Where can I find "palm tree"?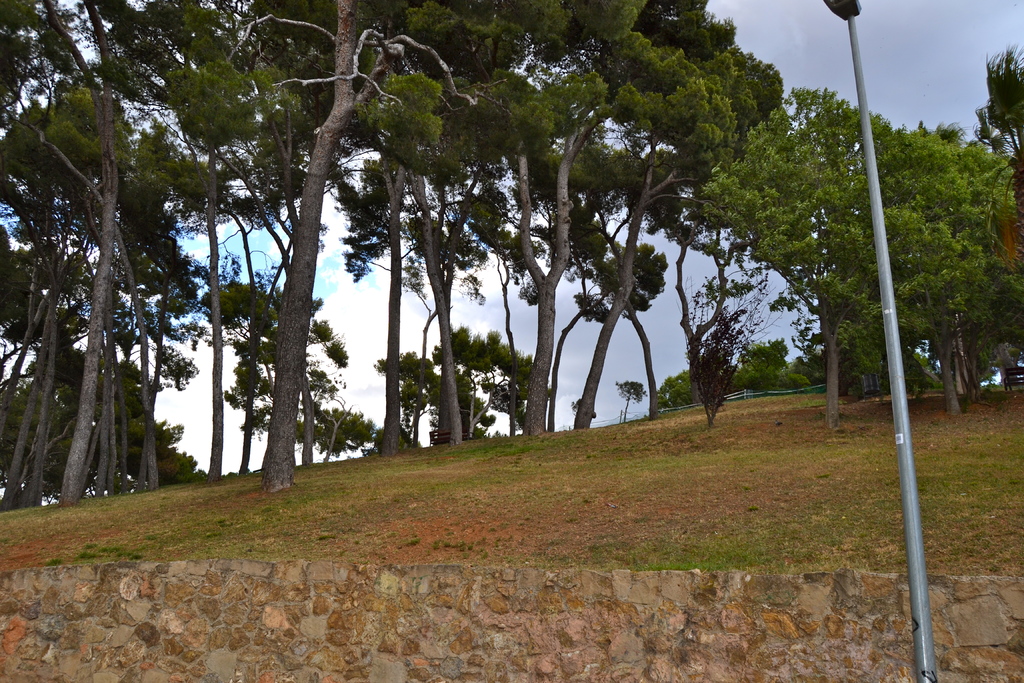
You can find it at box(202, 273, 307, 528).
